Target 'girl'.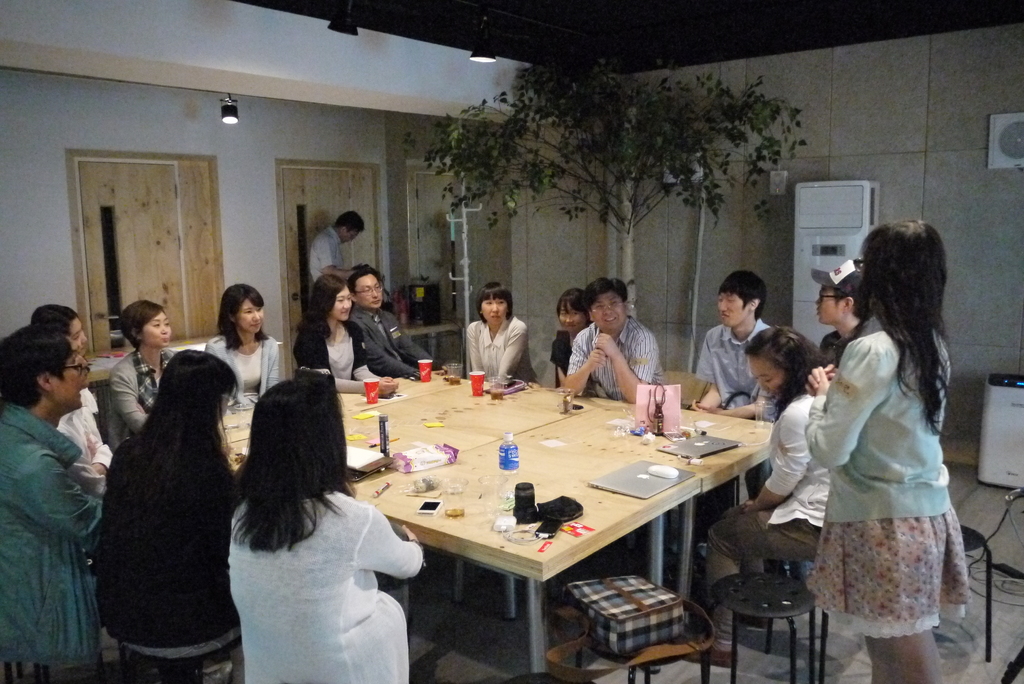
Target region: bbox=(108, 299, 186, 468).
